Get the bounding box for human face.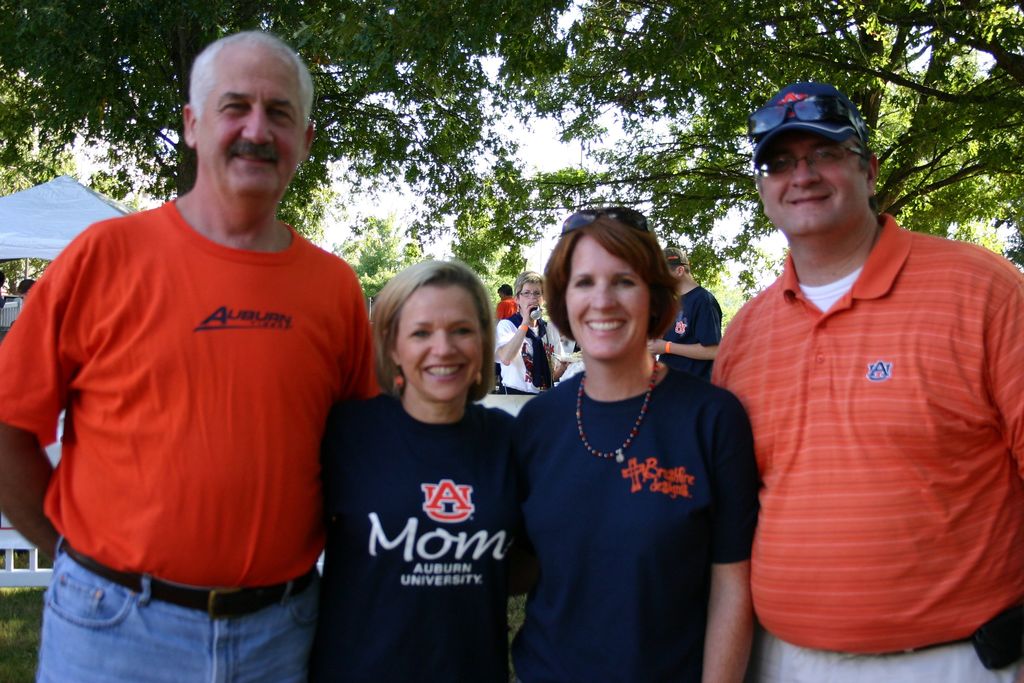
[x1=764, y1=135, x2=866, y2=235].
